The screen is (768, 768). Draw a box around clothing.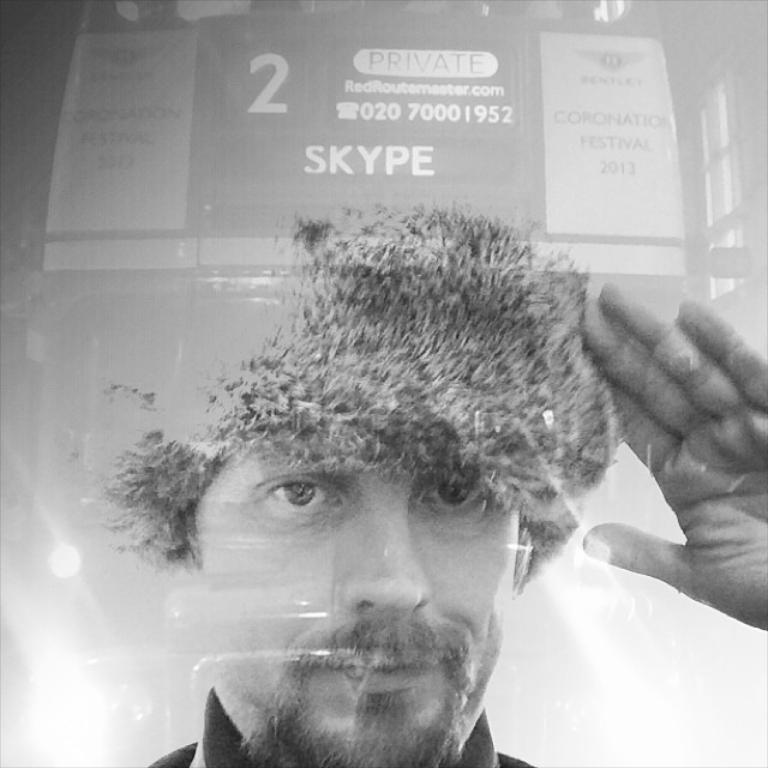
(152,691,536,767).
